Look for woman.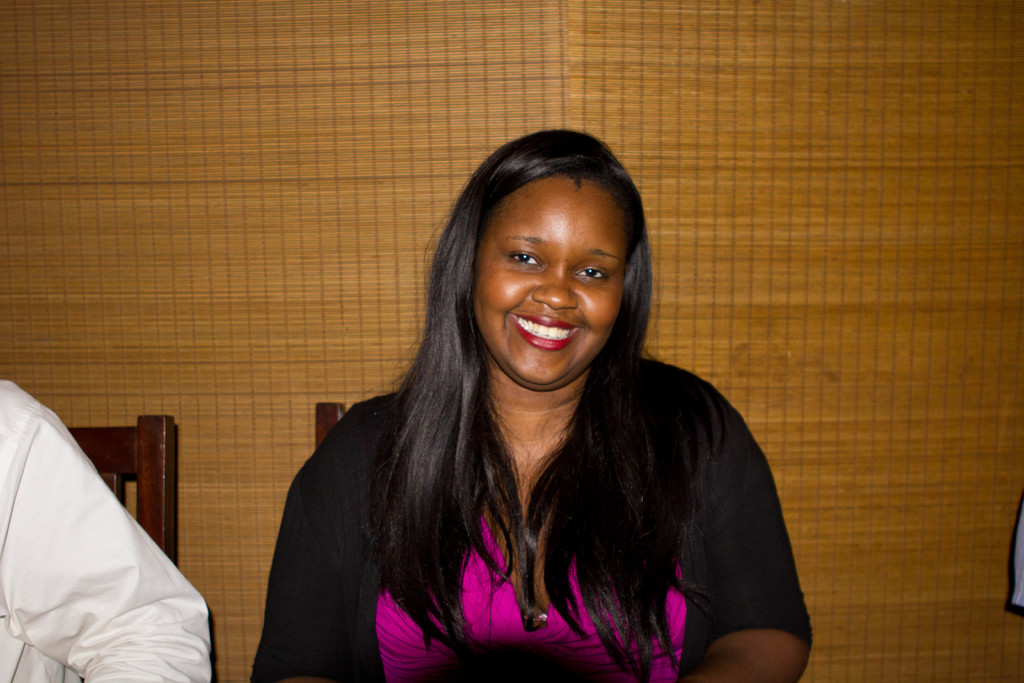
Found: box(246, 133, 818, 682).
